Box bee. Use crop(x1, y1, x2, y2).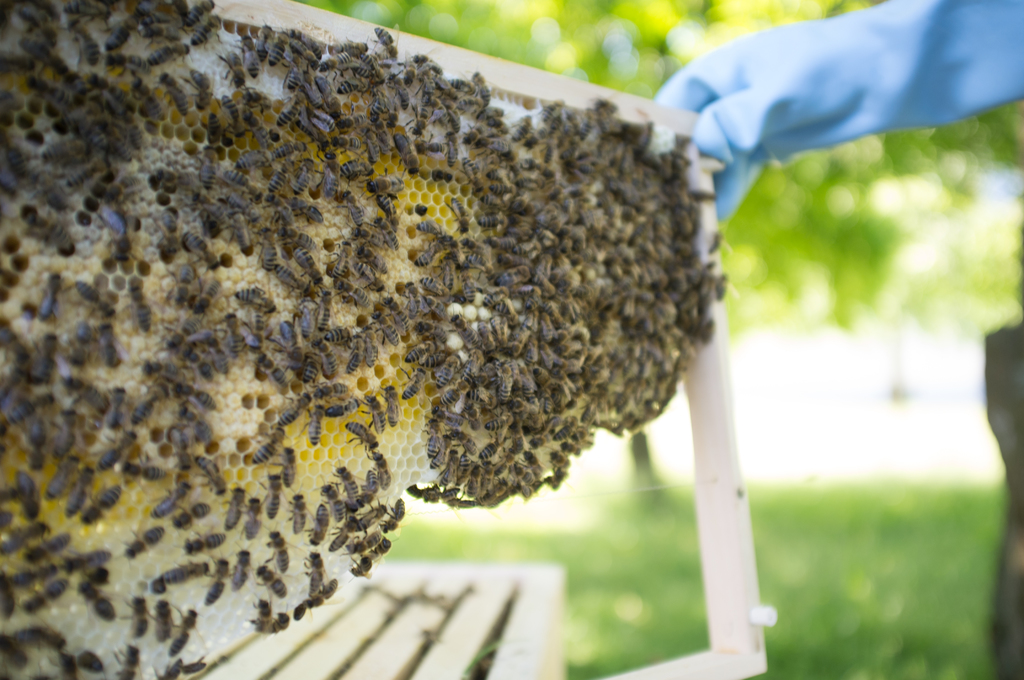
crop(360, 463, 380, 501).
